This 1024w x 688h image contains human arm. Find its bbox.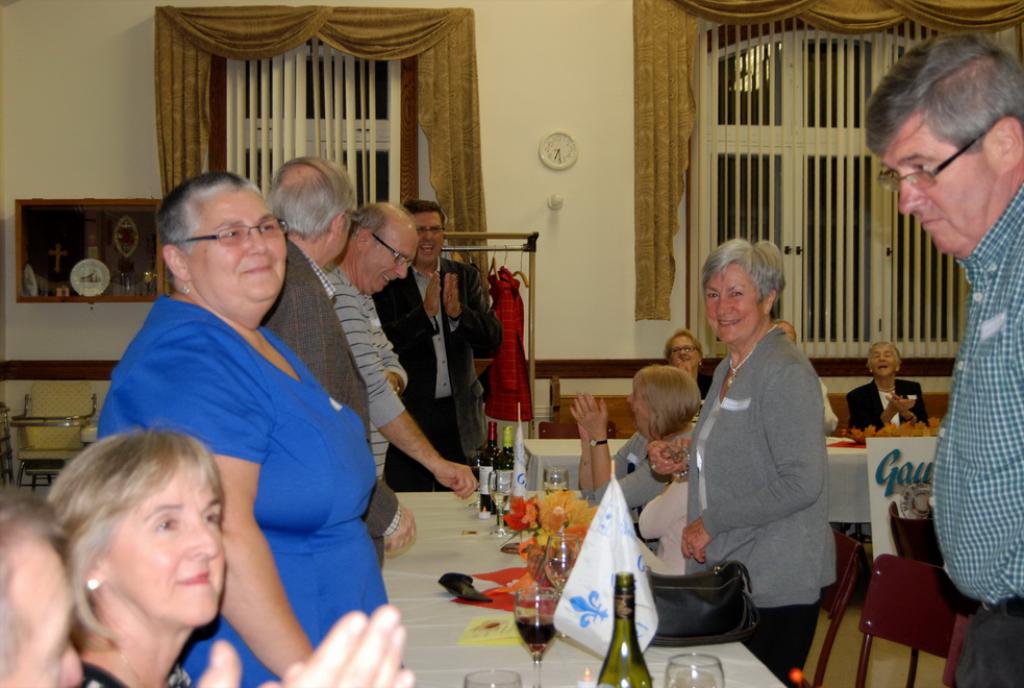
box(165, 383, 347, 663).
